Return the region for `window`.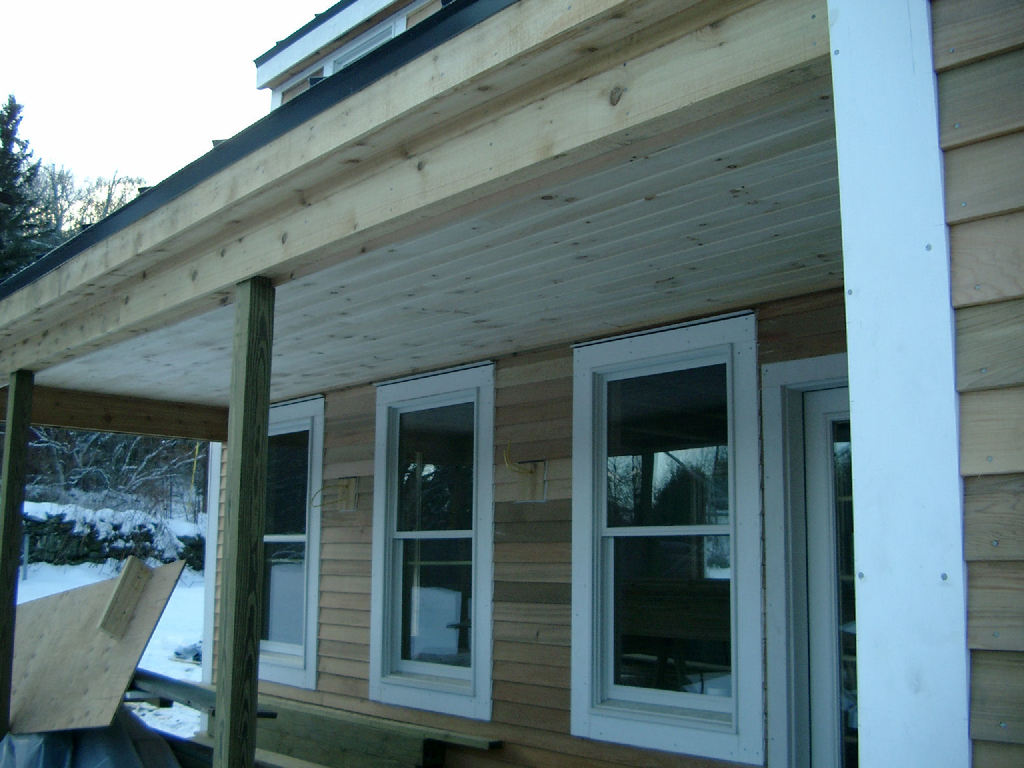
crop(259, 397, 329, 689).
